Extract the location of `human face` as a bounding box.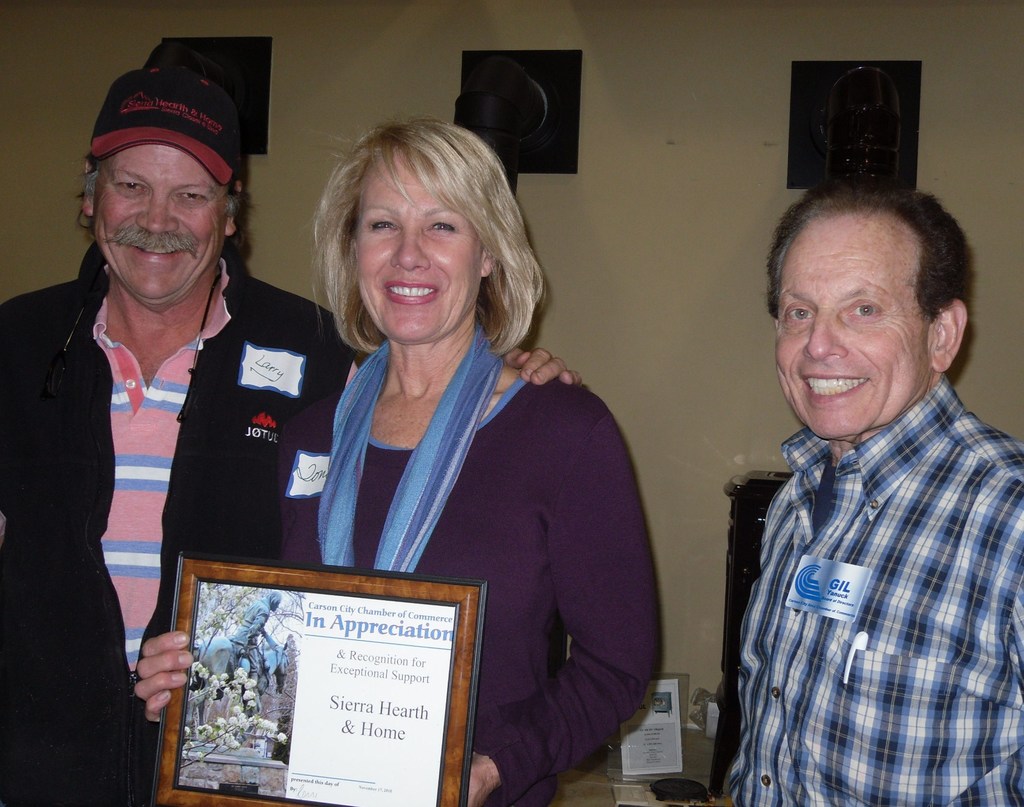
crop(356, 151, 484, 341).
